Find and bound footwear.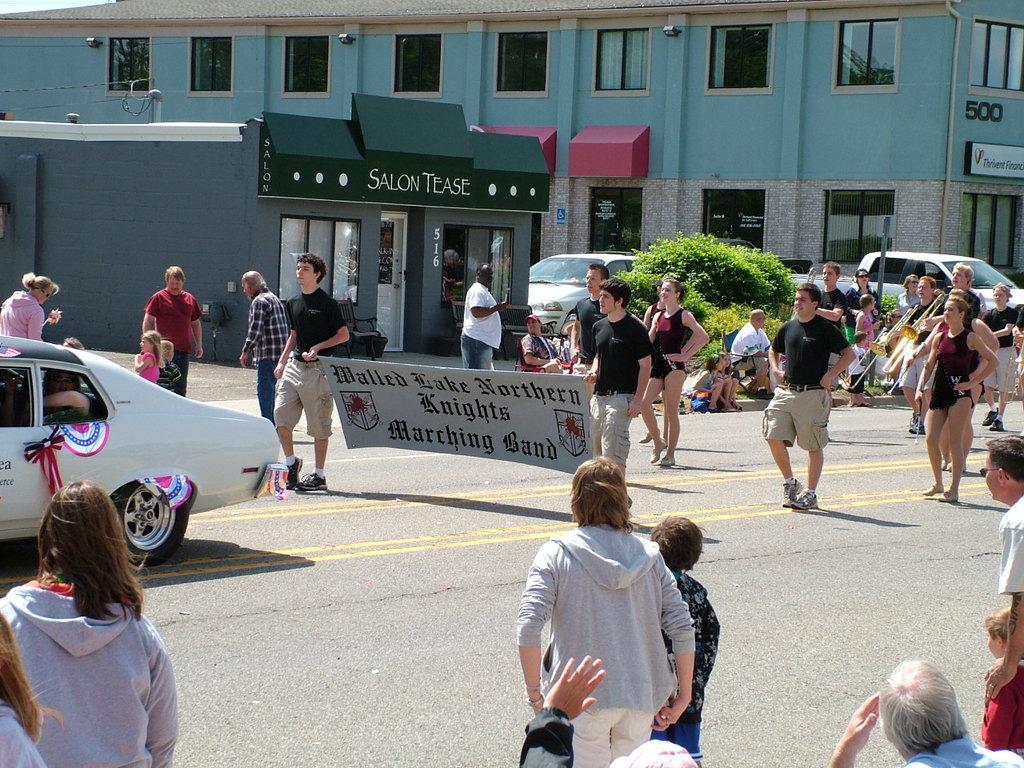
Bound: BBox(907, 411, 926, 434).
